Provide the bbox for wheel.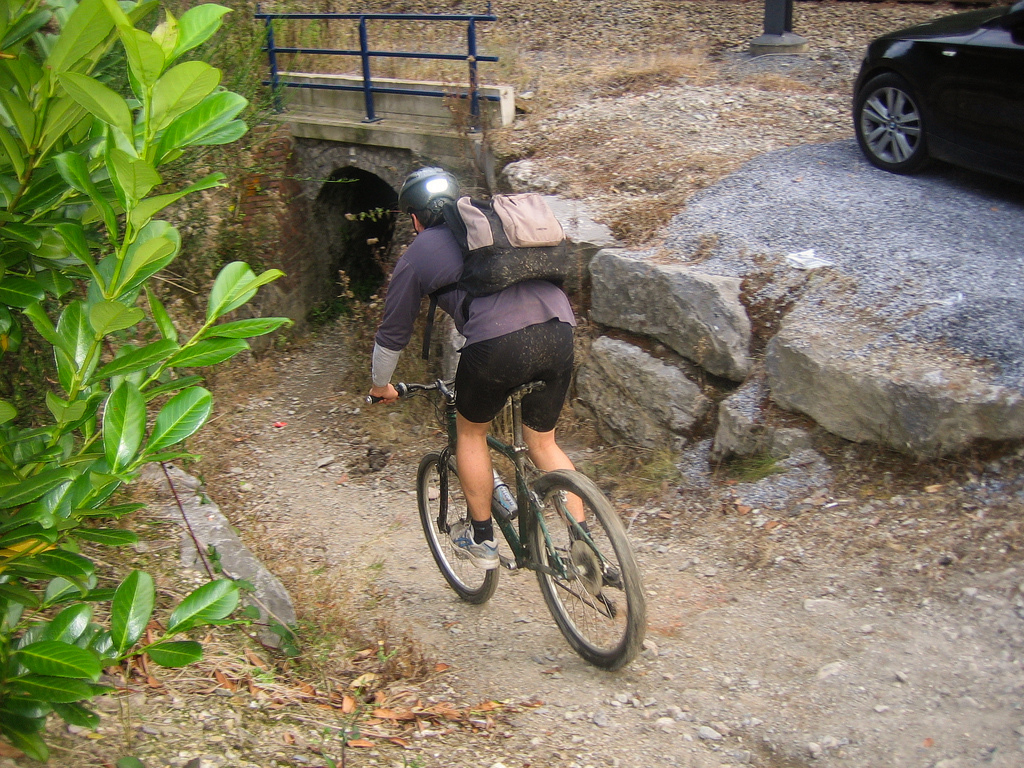
box=[525, 466, 649, 674].
